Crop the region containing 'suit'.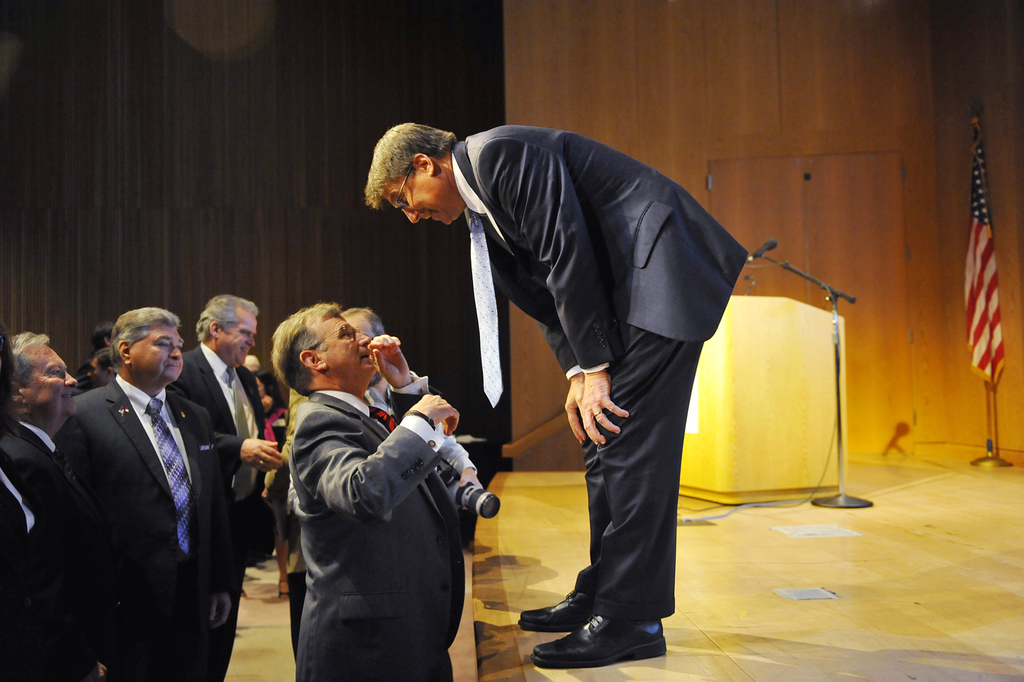
Crop region: 168, 347, 268, 681.
